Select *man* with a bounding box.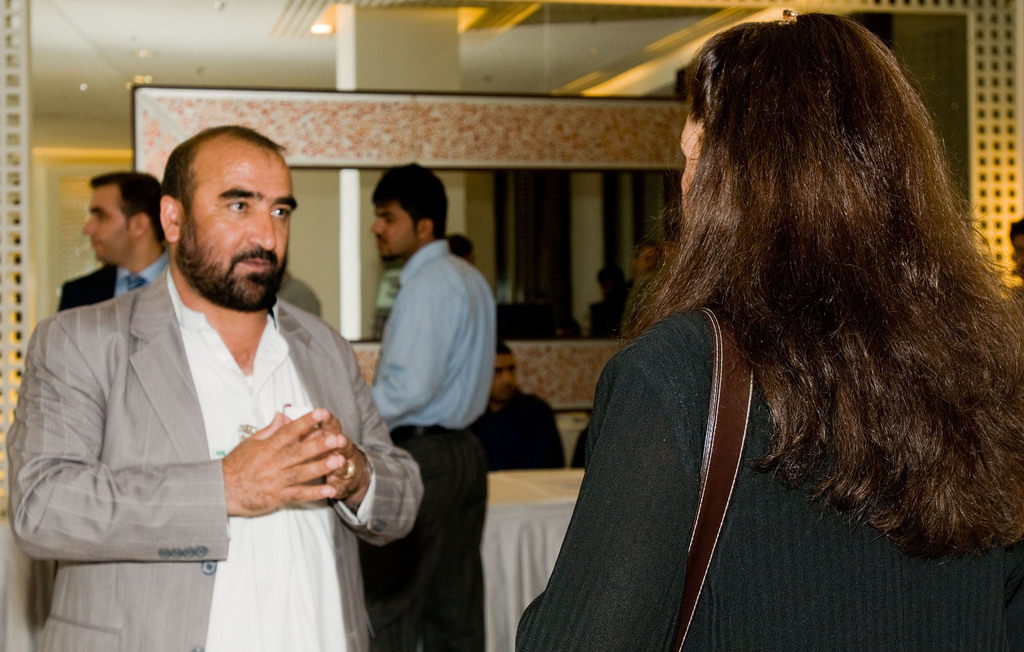
locate(490, 343, 564, 469).
